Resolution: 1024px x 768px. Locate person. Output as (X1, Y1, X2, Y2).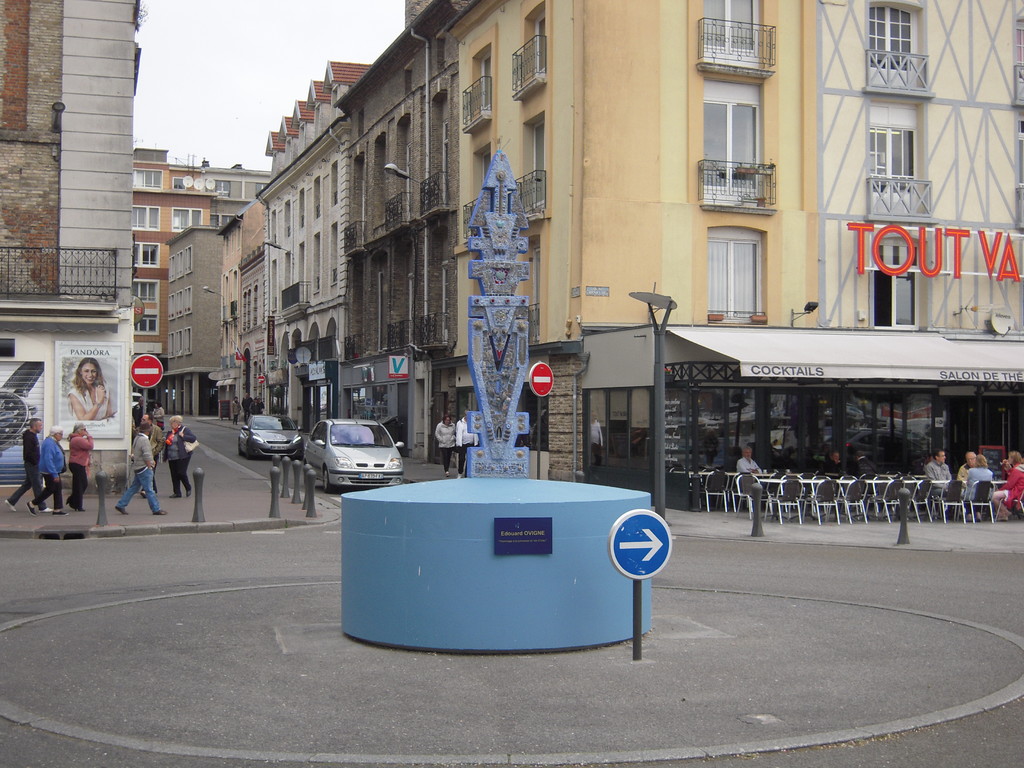
(828, 451, 856, 483).
